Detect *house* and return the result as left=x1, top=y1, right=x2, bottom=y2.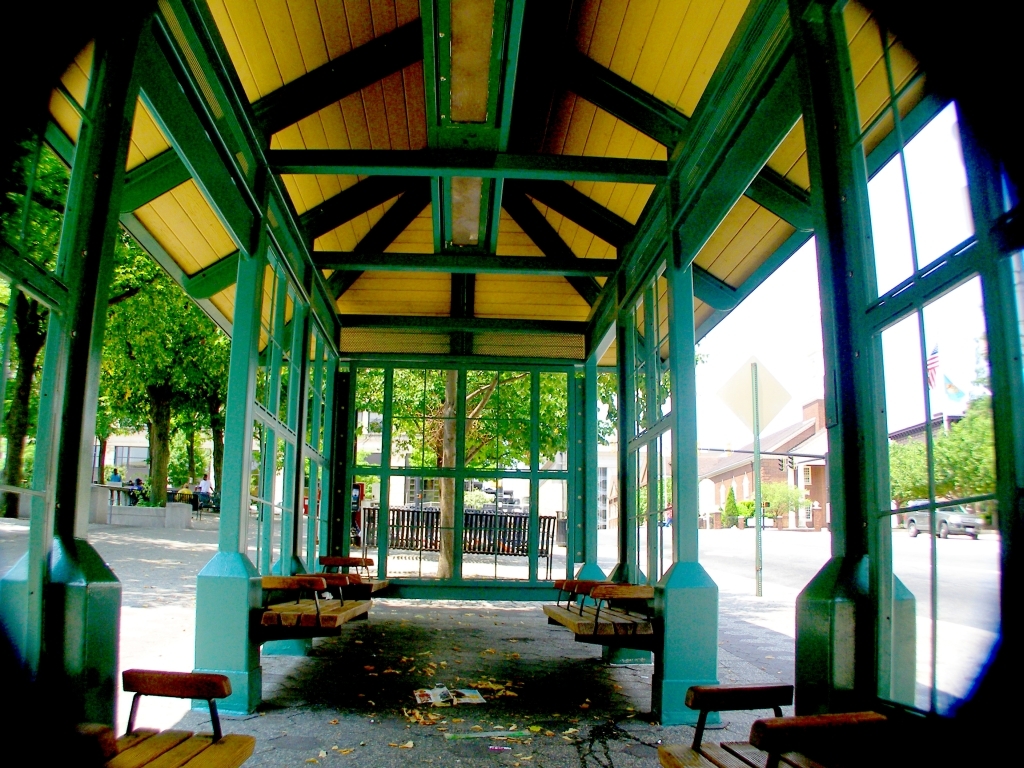
left=99, top=402, right=617, bottom=525.
